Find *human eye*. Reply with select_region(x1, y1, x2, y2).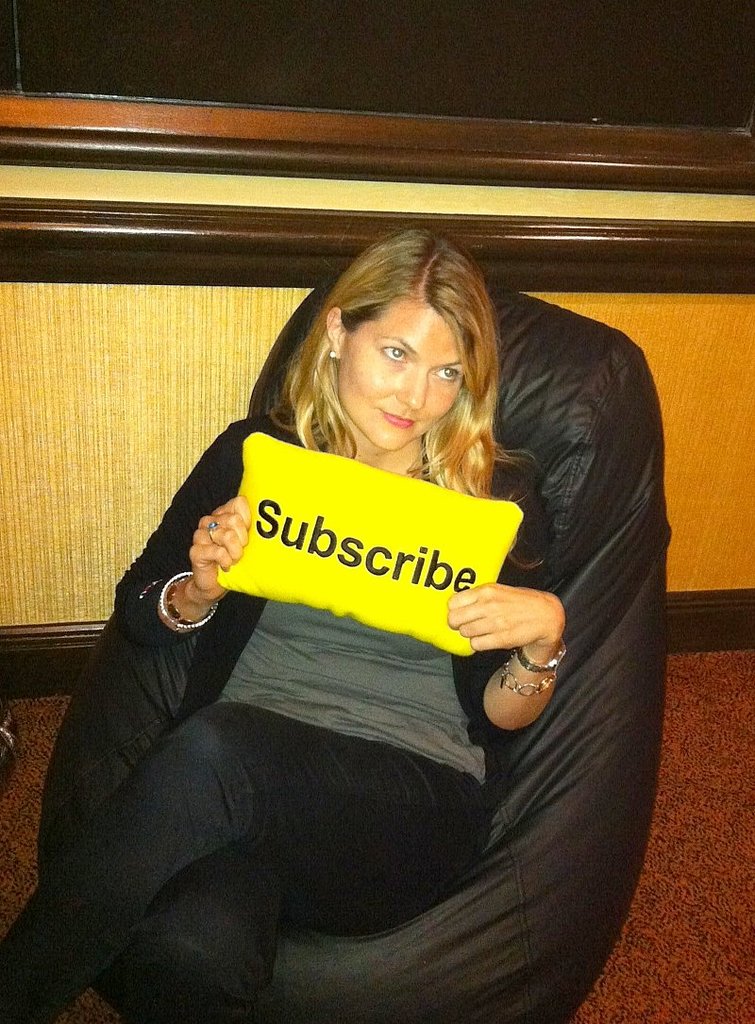
select_region(428, 365, 463, 388).
